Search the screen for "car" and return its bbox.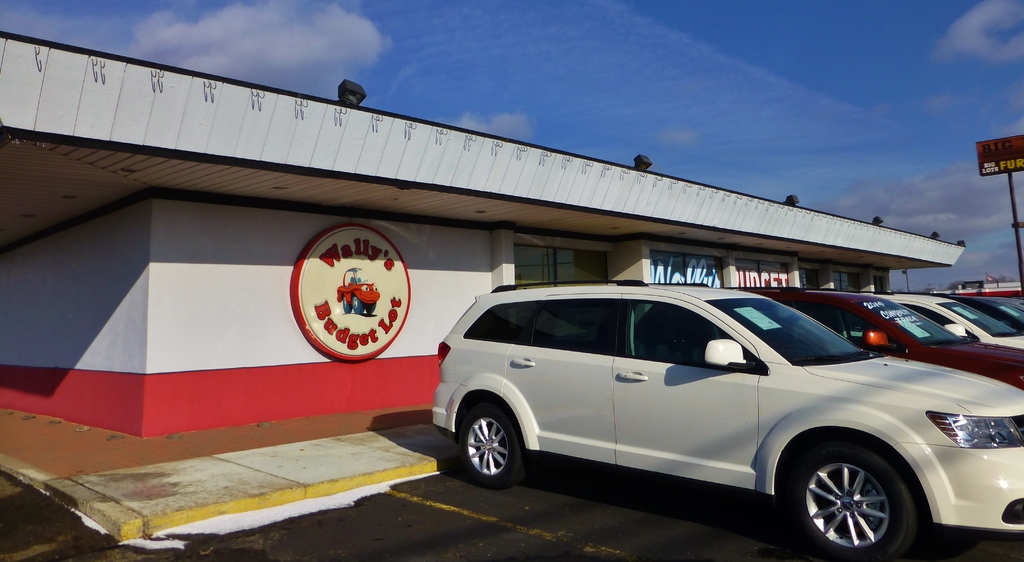
Found: (left=853, top=292, right=1023, bottom=352).
